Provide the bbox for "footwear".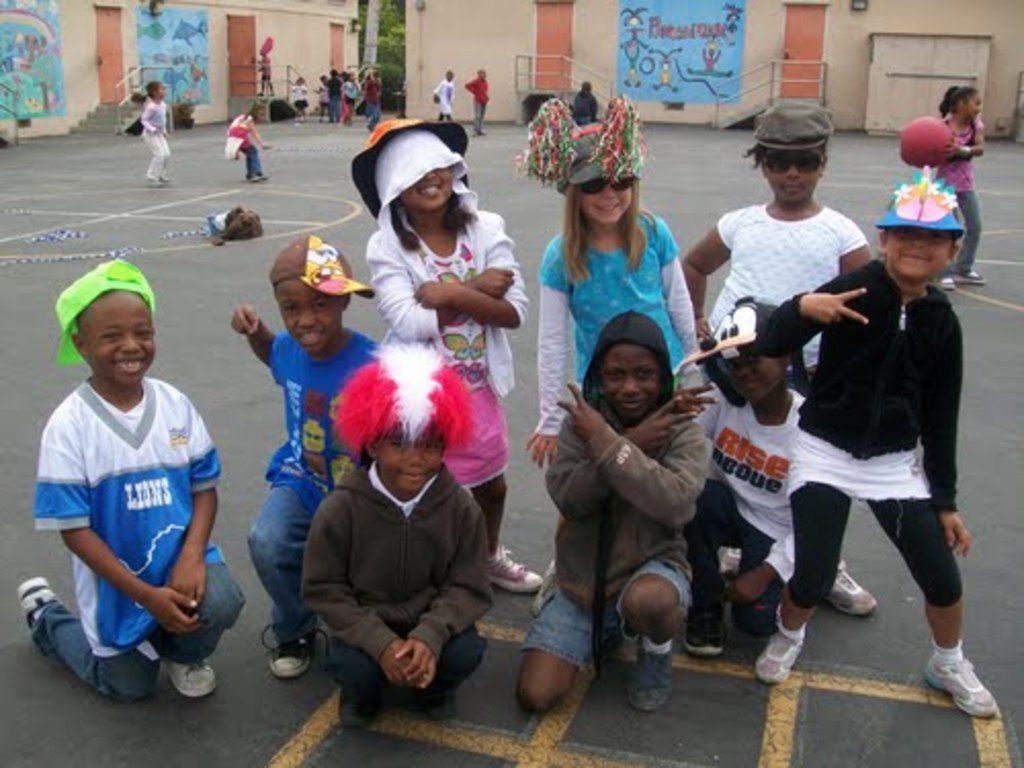
box(160, 657, 225, 696).
